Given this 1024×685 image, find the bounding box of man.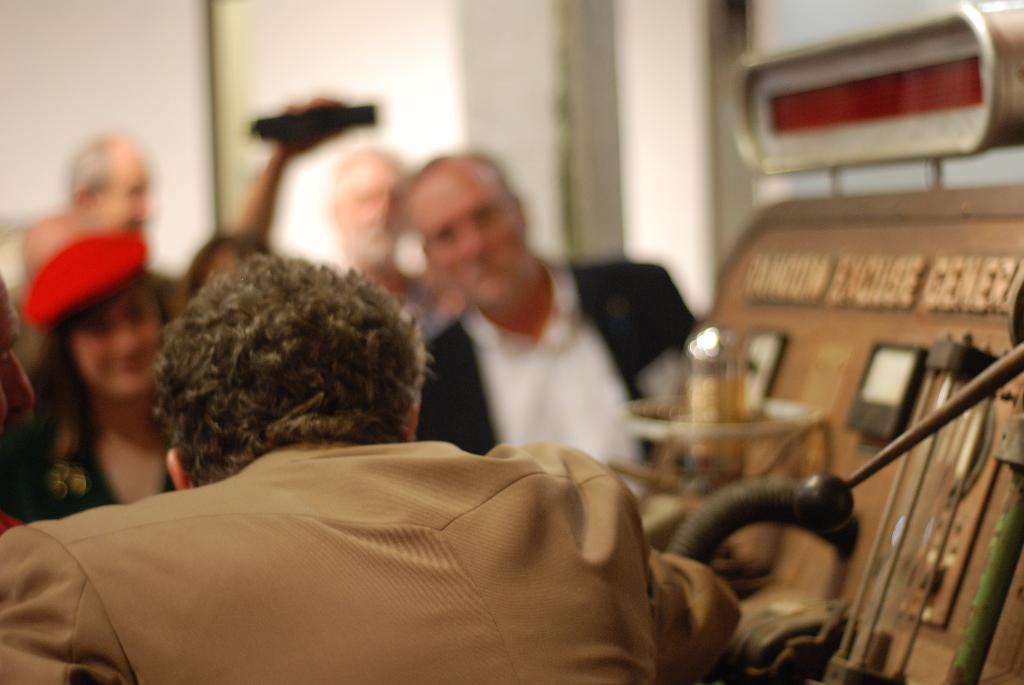
x1=409, y1=153, x2=699, y2=492.
